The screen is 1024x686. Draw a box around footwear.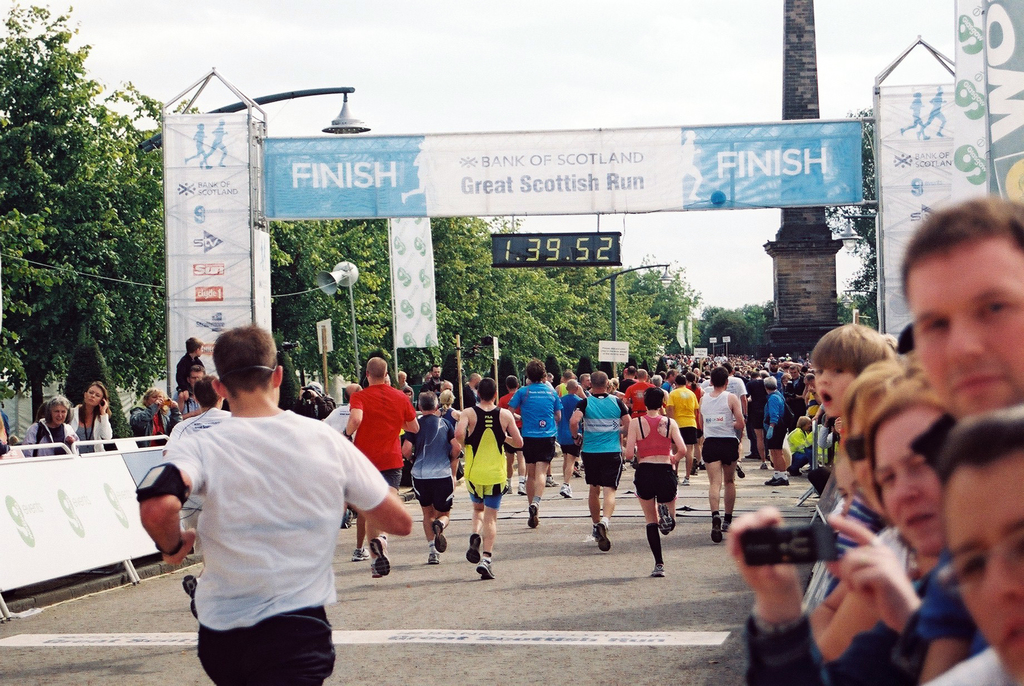
Rect(371, 537, 391, 575).
